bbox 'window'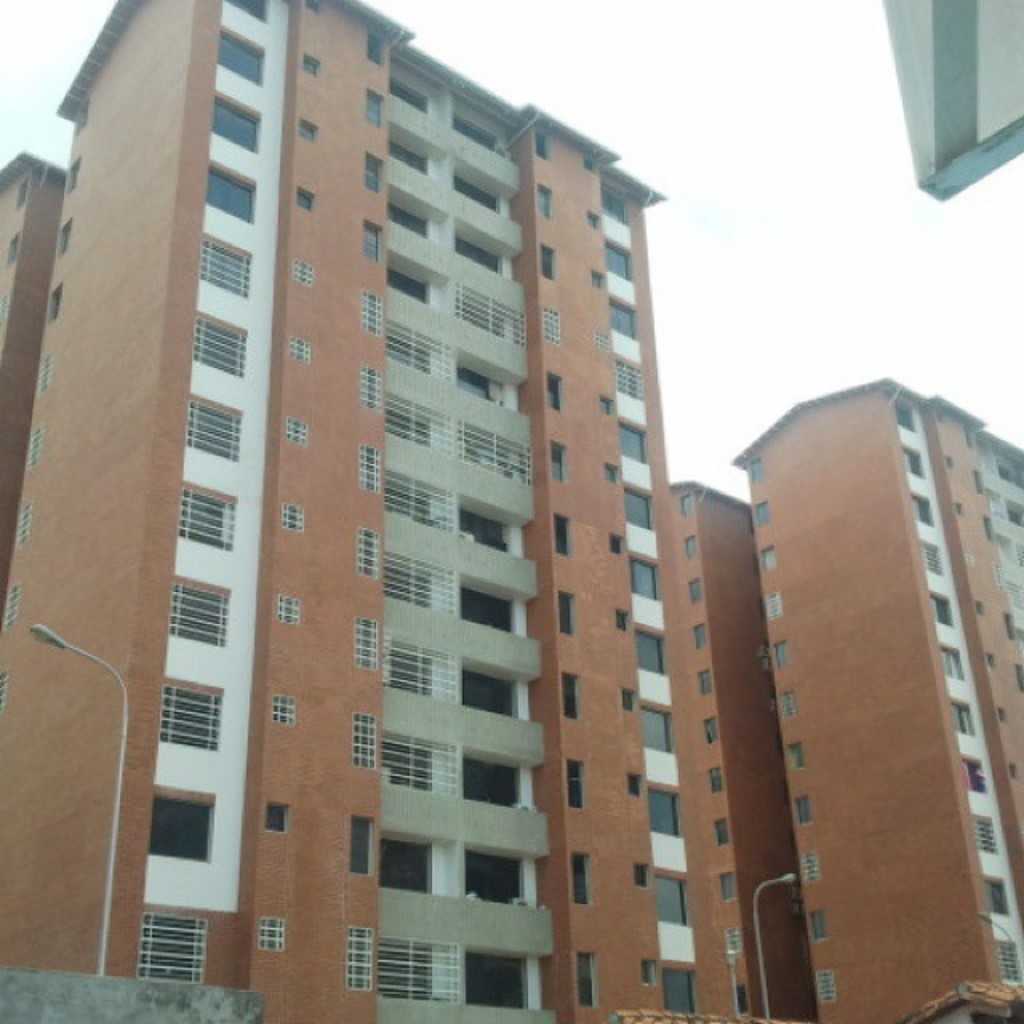
box=[1000, 603, 1016, 638]
